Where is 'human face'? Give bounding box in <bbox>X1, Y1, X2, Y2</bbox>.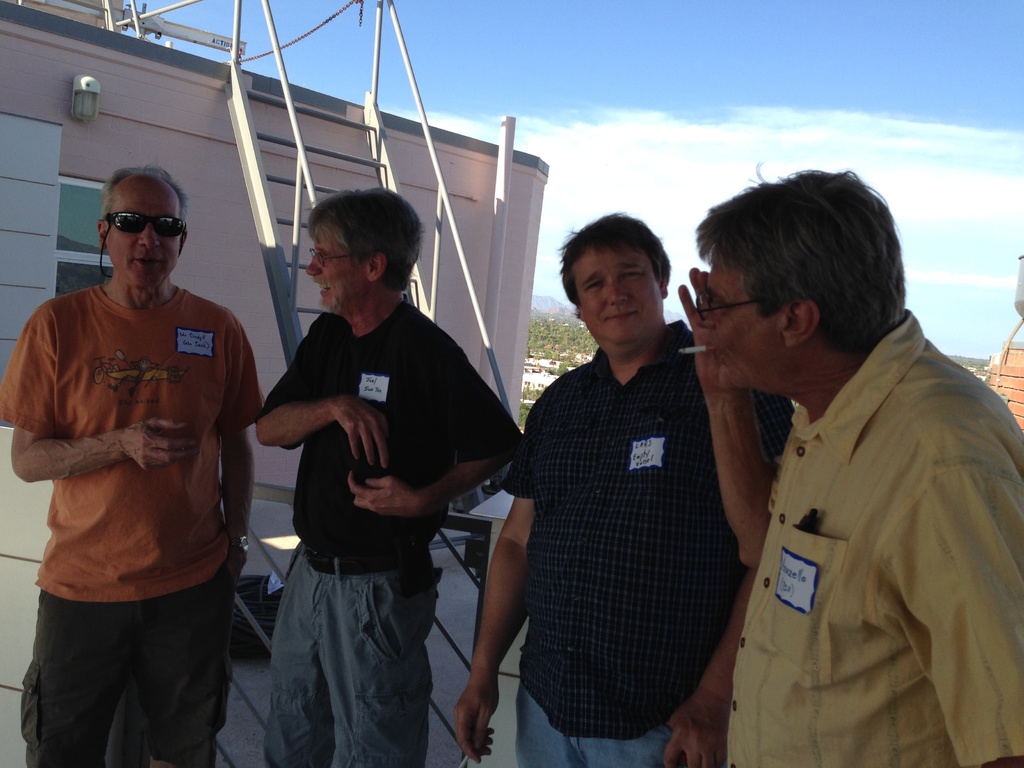
<bbox>307, 226, 368, 314</bbox>.
